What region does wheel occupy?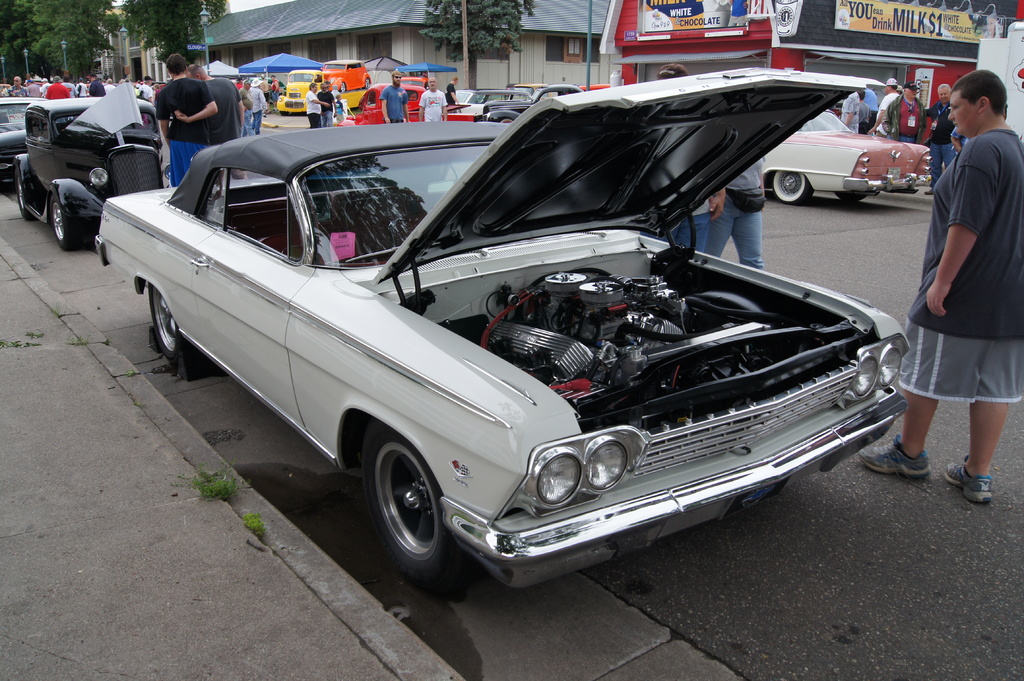
detection(361, 438, 454, 576).
